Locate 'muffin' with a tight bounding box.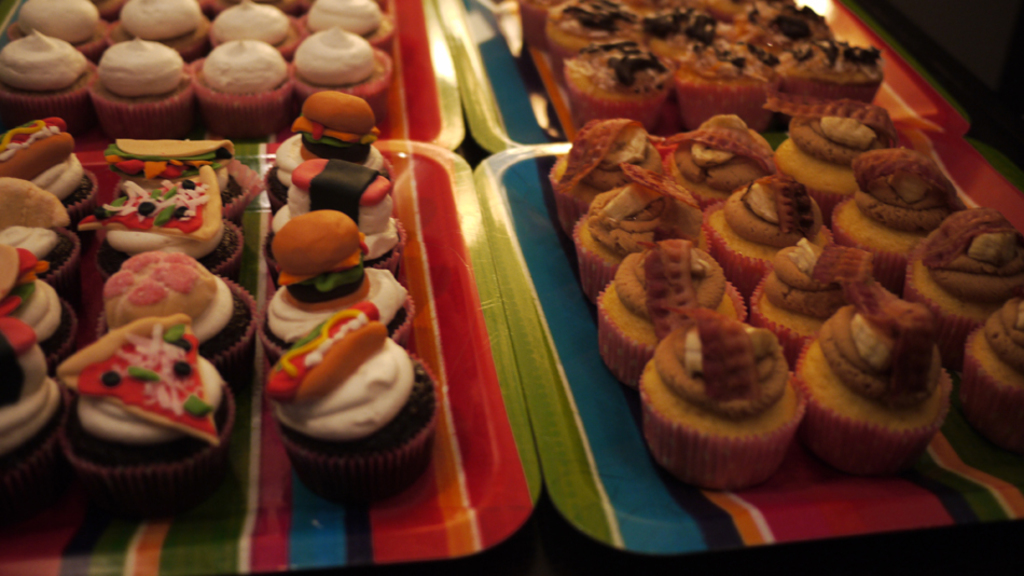
[250, 156, 409, 283].
